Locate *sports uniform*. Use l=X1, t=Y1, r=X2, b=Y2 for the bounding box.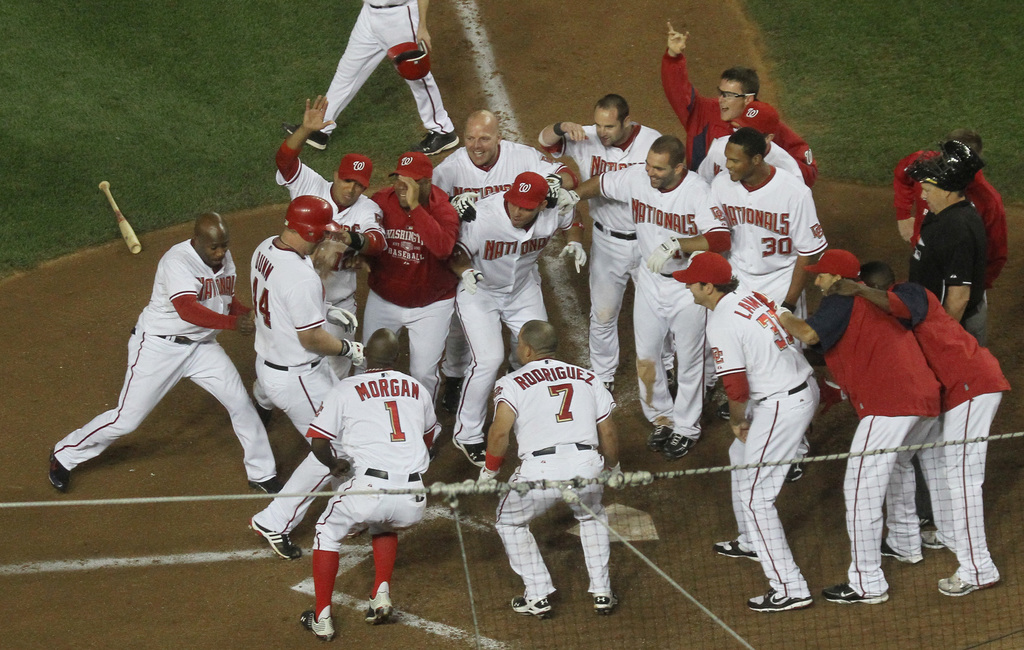
l=804, t=251, r=939, b=612.
